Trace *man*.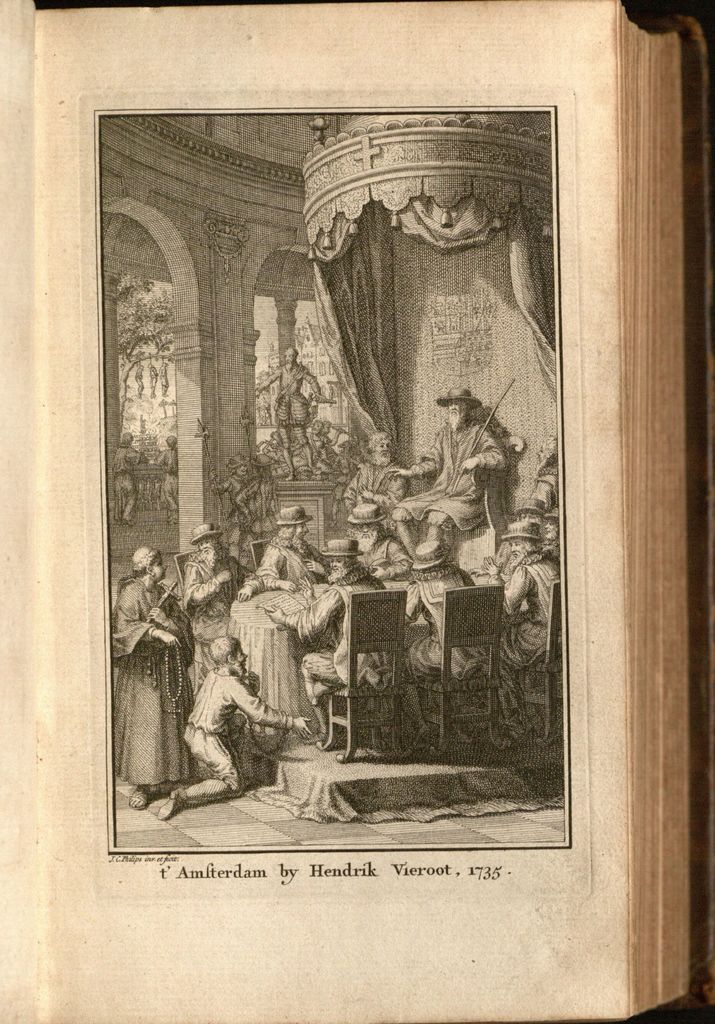
Traced to locate(127, 631, 316, 823).
